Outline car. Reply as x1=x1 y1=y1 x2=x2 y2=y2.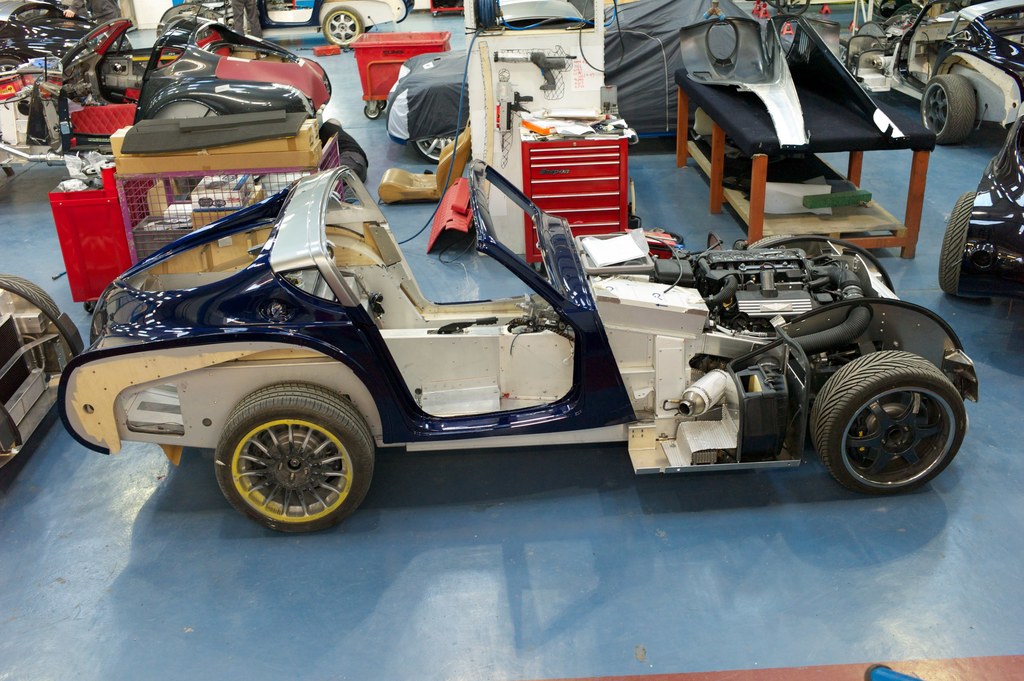
x1=939 y1=111 x2=1023 y2=308.
